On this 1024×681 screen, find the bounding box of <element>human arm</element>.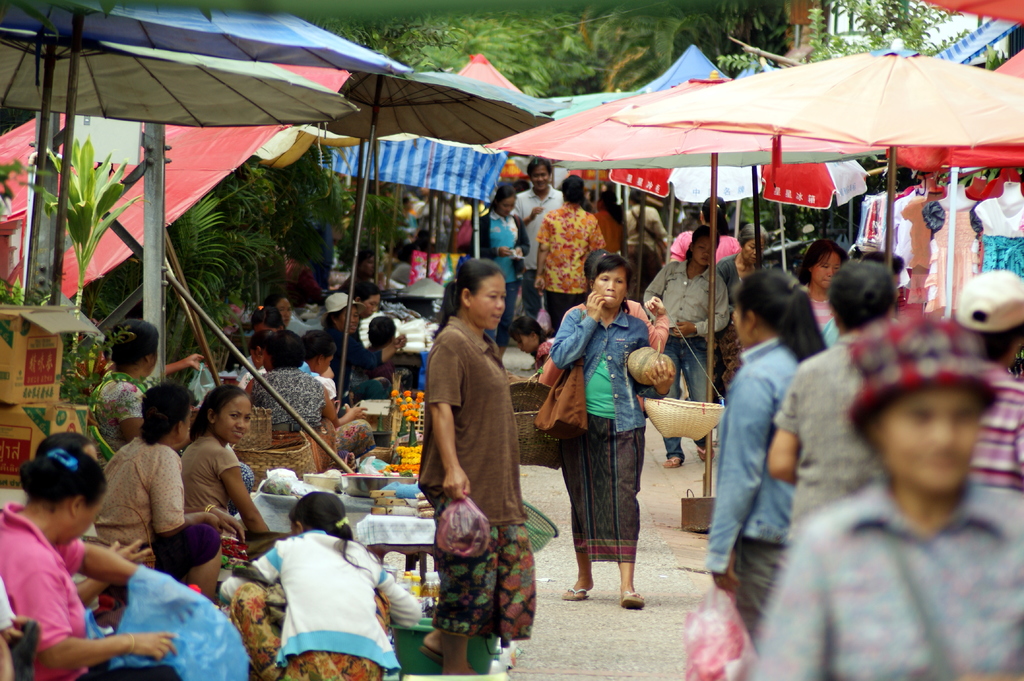
Bounding box: BBox(703, 367, 772, 593).
